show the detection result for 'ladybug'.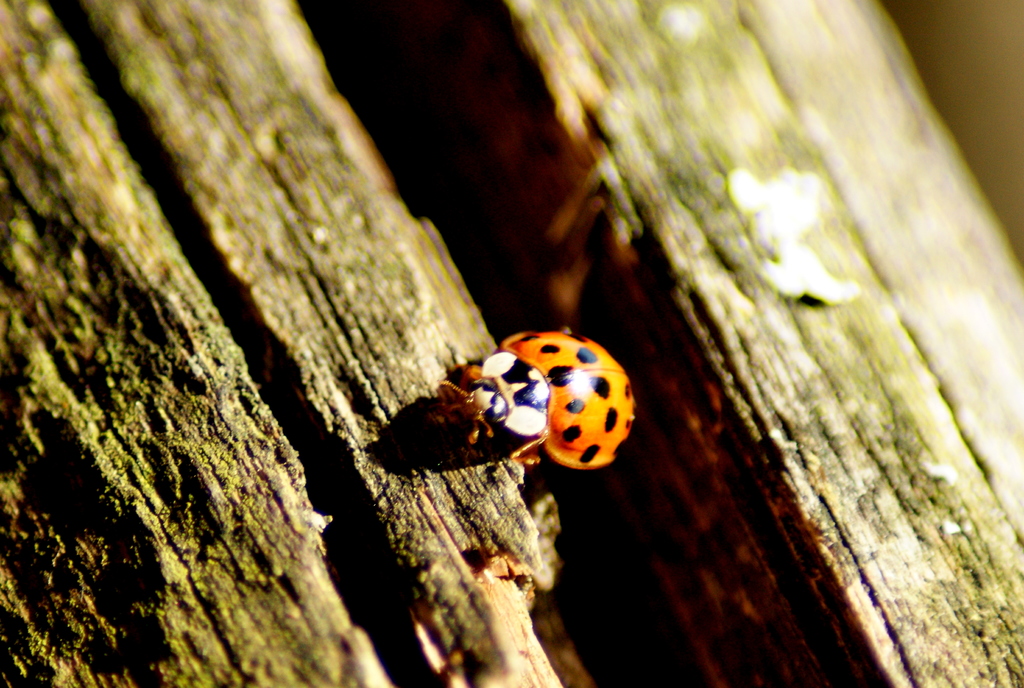
(434,324,636,464).
